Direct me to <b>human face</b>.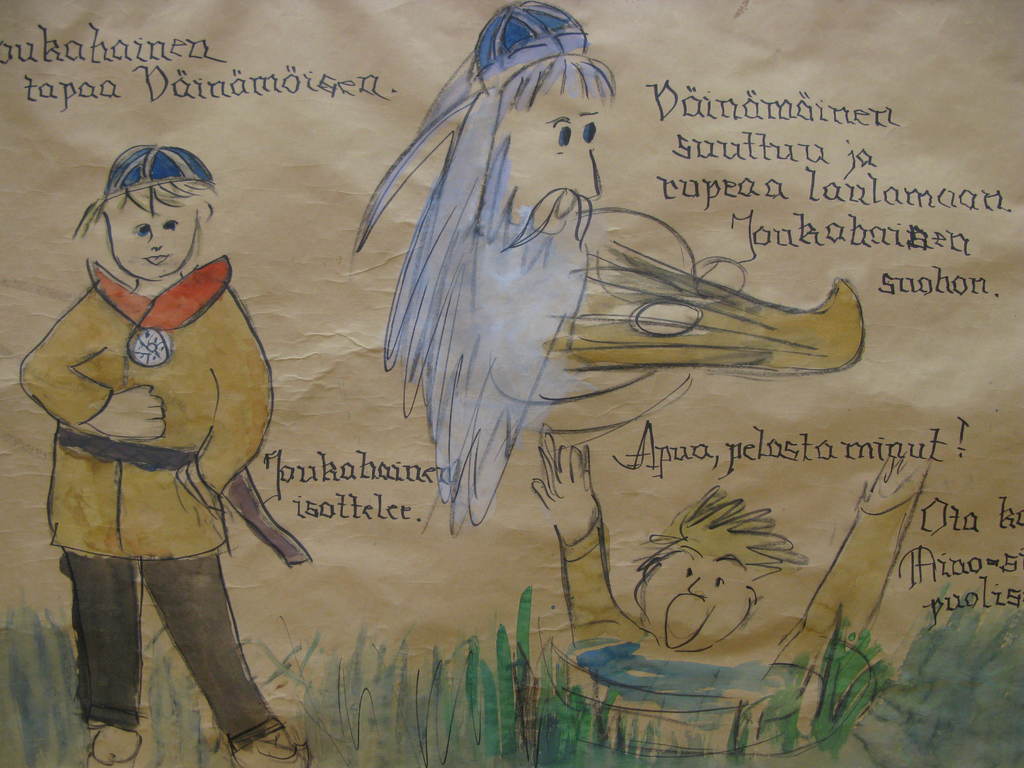
Direction: Rect(487, 88, 604, 240).
